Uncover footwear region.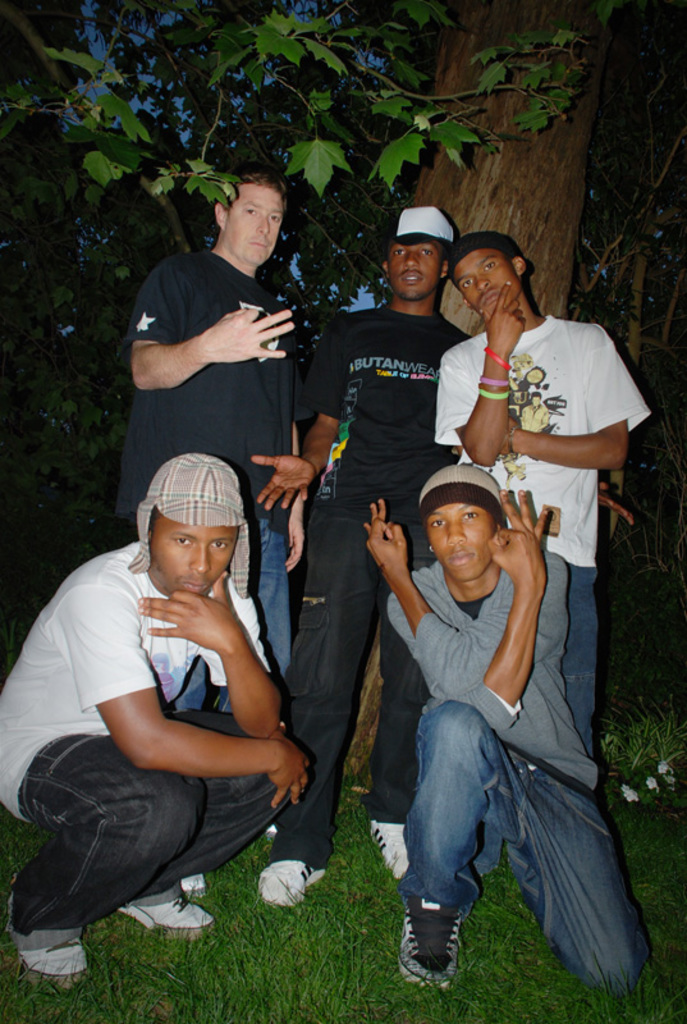
Uncovered: 113, 895, 219, 947.
